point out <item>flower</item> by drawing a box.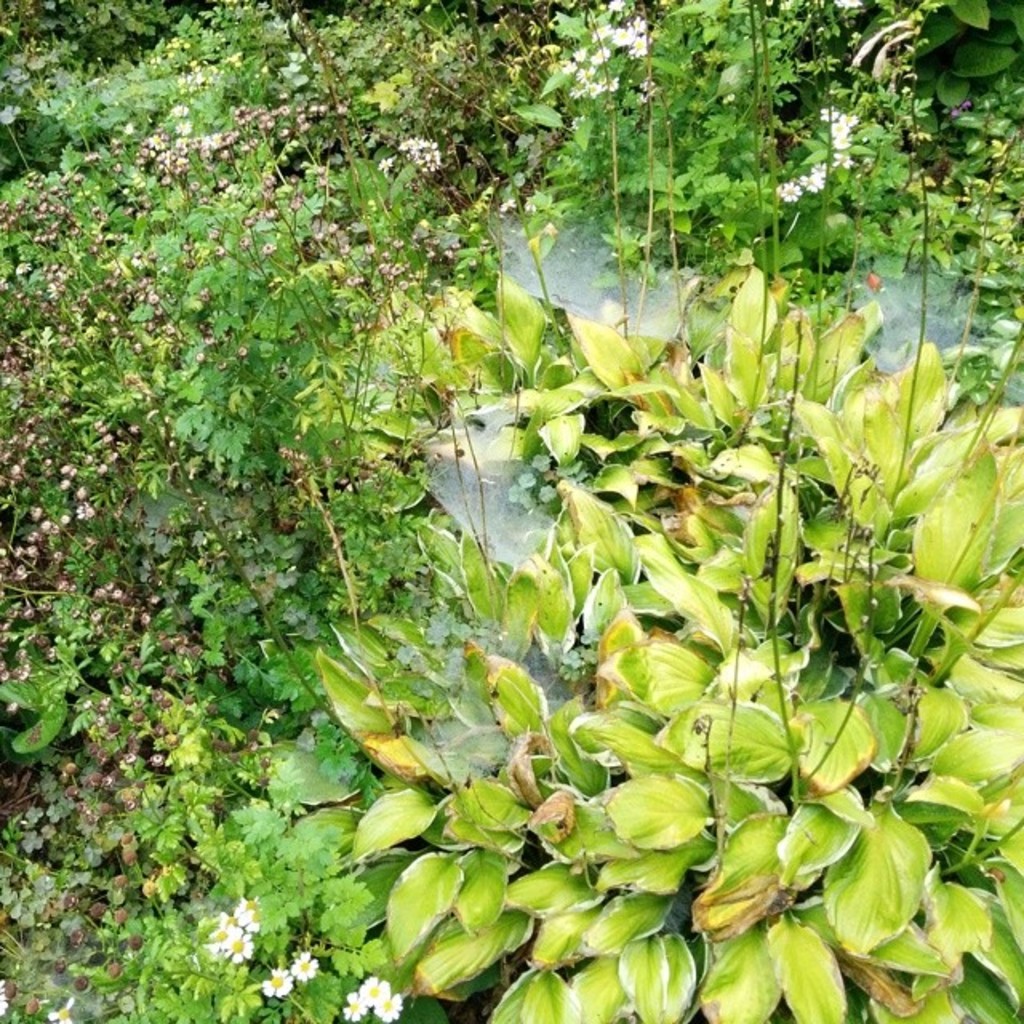
box=[341, 976, 386, 1022].
